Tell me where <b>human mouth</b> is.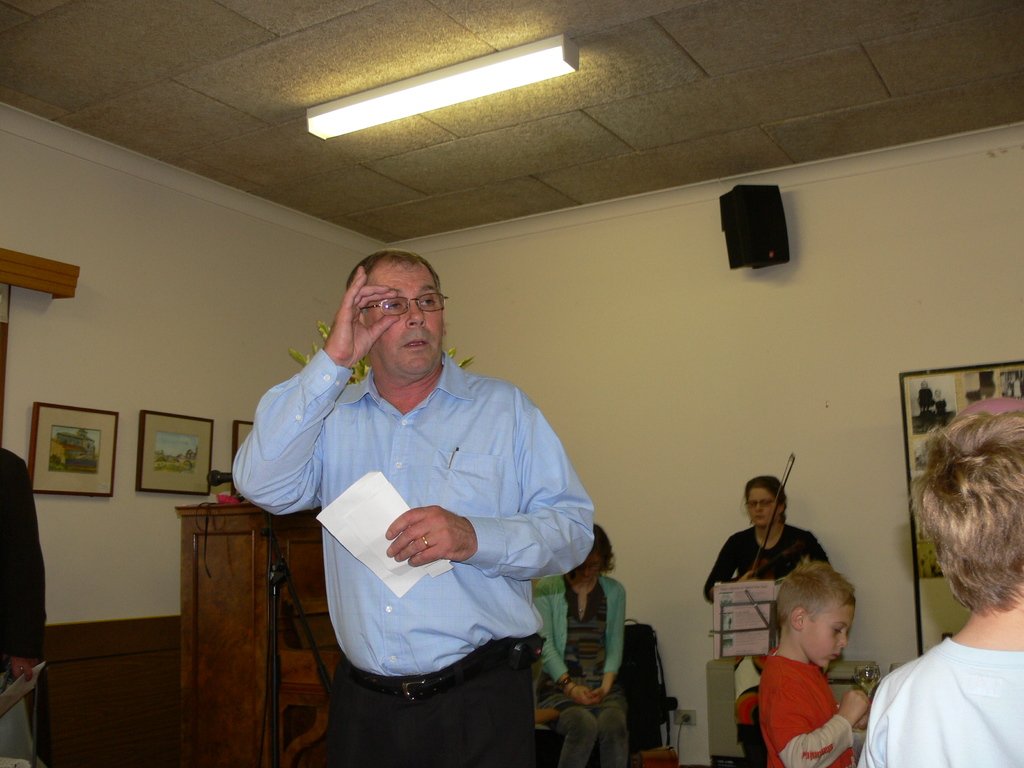
<b>human mouth</b> is at pyautogui.locateOnScreen(829, 652, 843, 664).
